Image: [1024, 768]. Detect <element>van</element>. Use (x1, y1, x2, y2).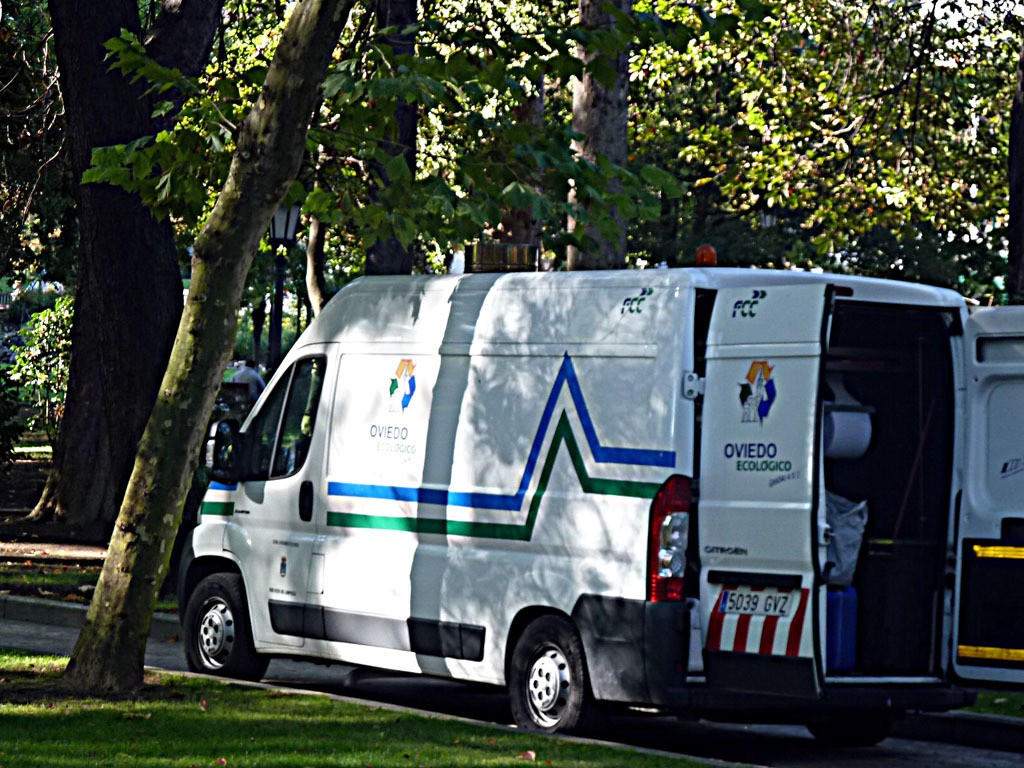
(173, 239, 1023, 738).
